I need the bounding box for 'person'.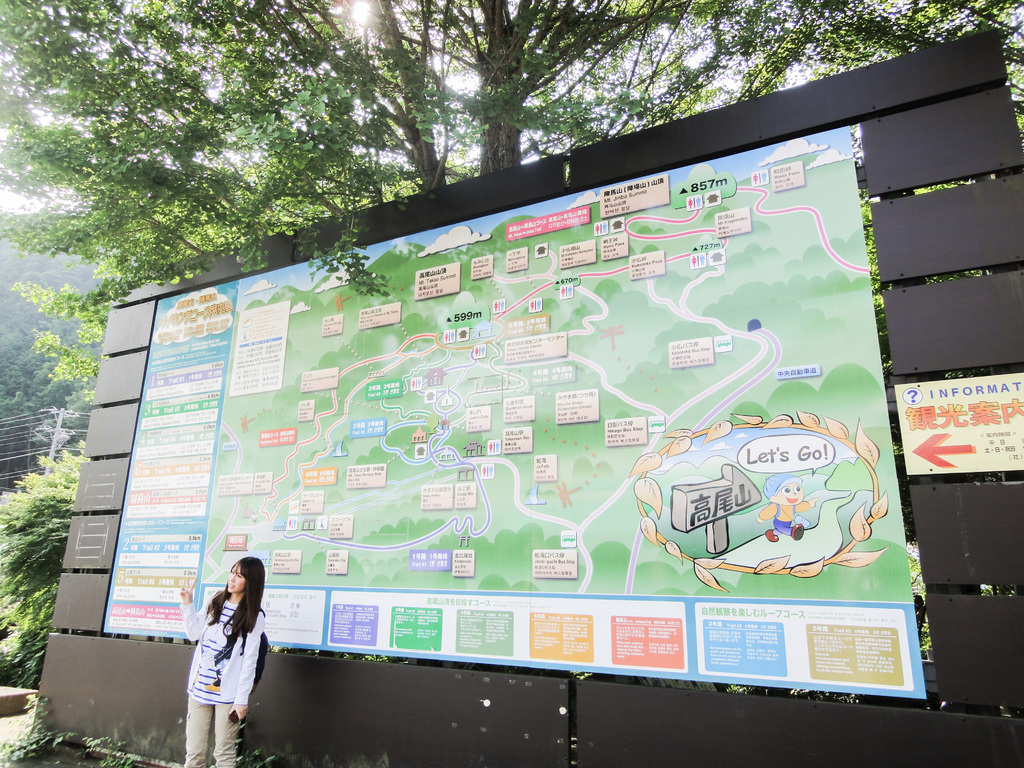
Here it is: region(166, 555, 270, 767).
